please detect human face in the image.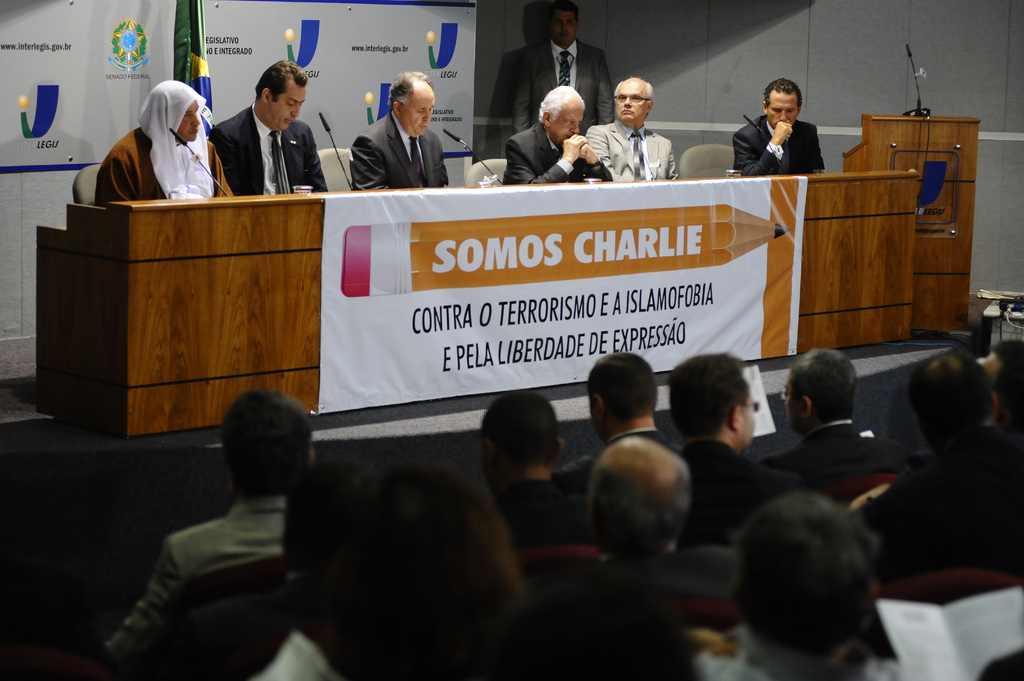
bbox=[400, 82, 435, 141].
